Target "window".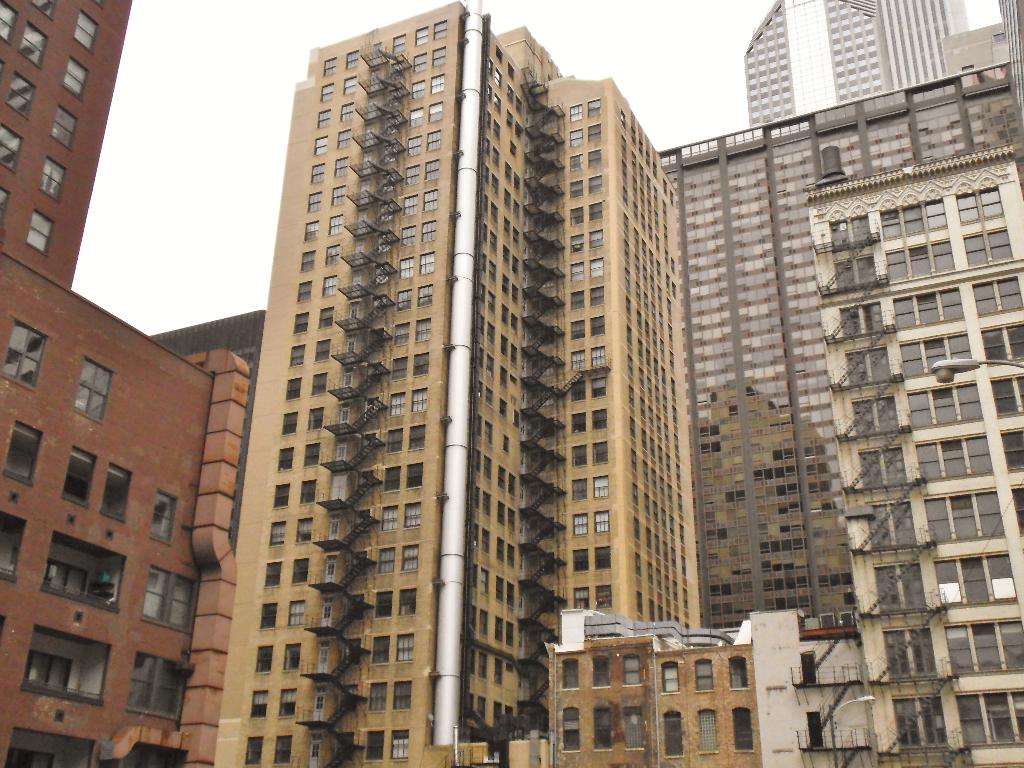
Target region: bbox(61, 447, 102, 508).
